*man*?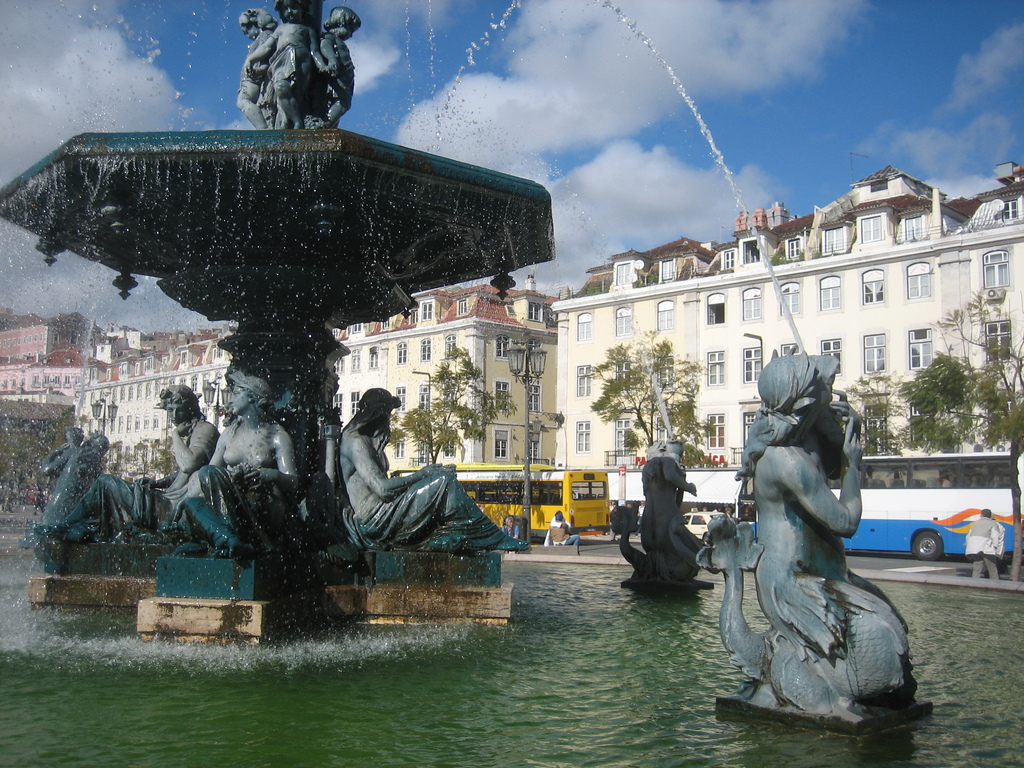
964, 507, 1005, 579
